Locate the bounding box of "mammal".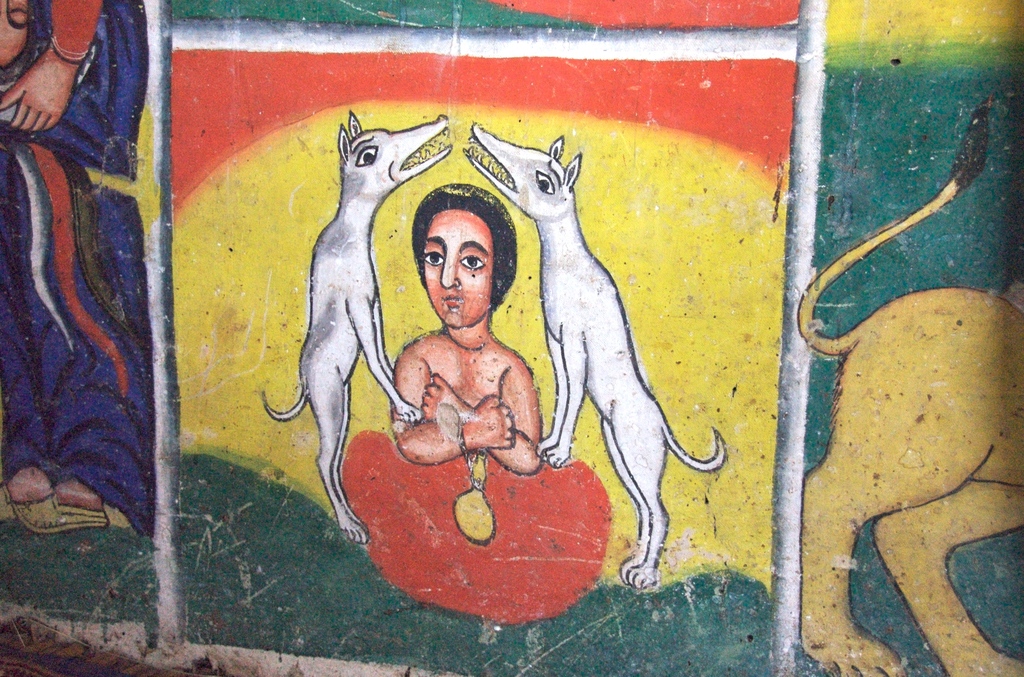
Bounding box: (x1=273, y1=111, x2=412, y2=540).
